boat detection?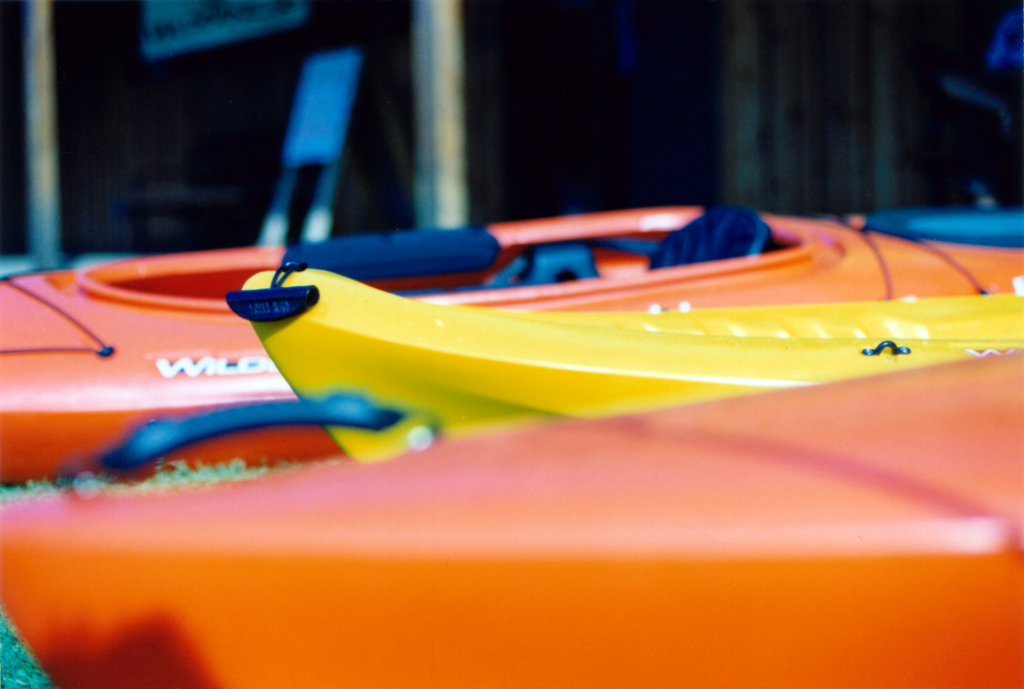
rect(0, 346, 1023, 688)
